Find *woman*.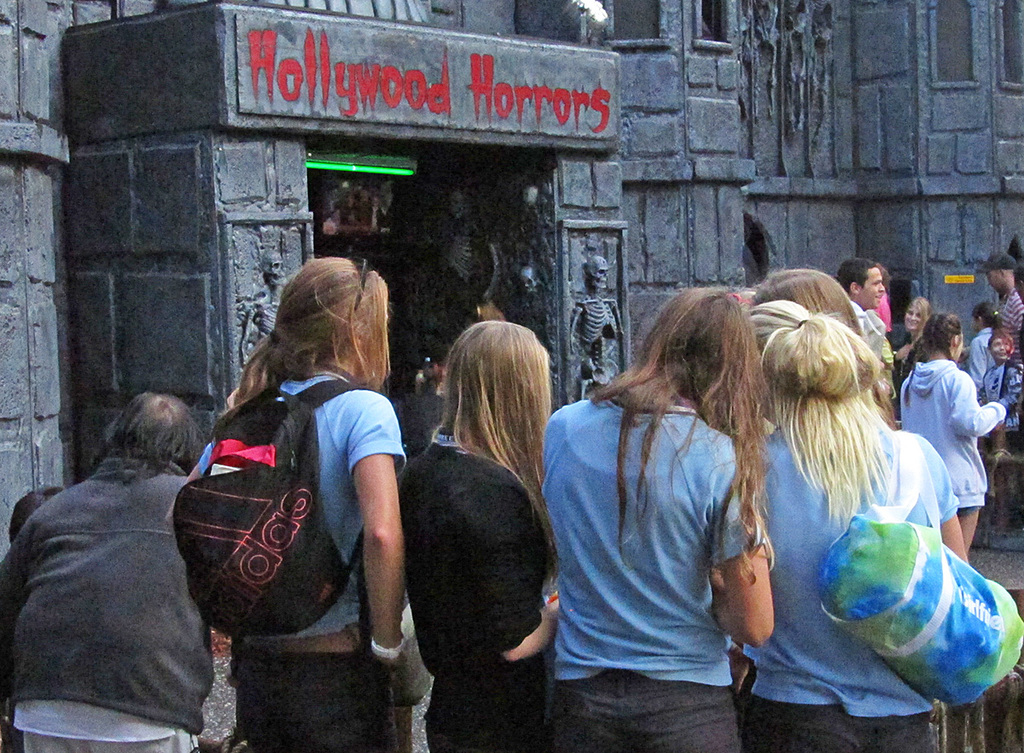
l=747, t=295, r=975, b=752.
